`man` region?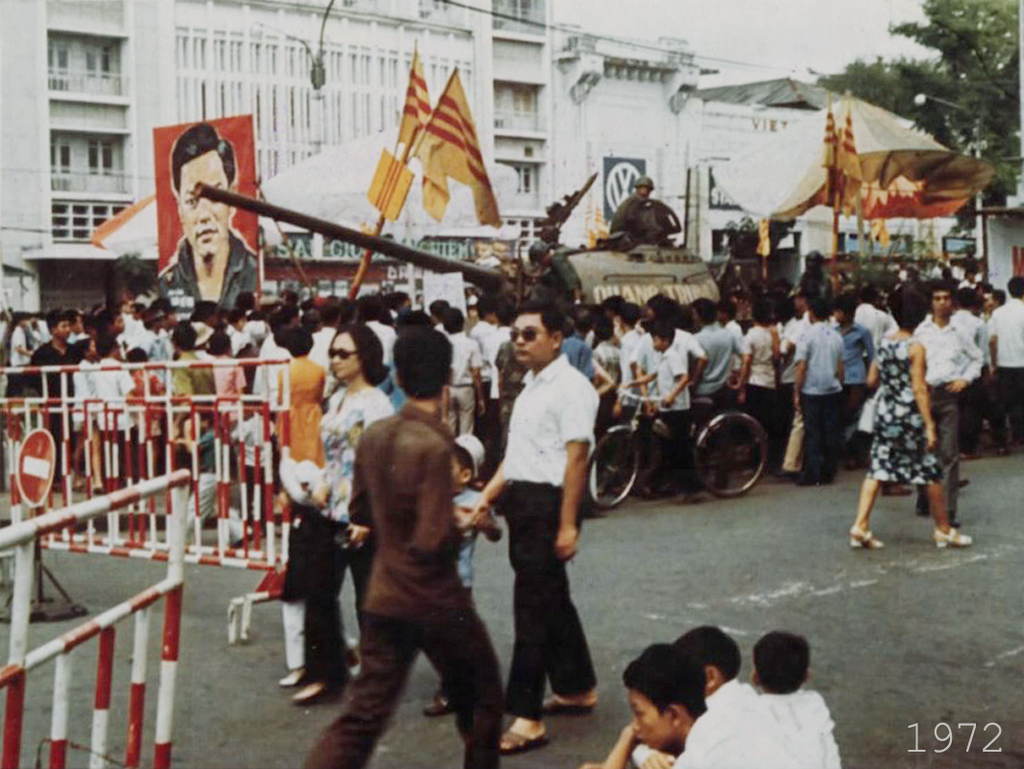
crop(614, 177, 646, 241)
